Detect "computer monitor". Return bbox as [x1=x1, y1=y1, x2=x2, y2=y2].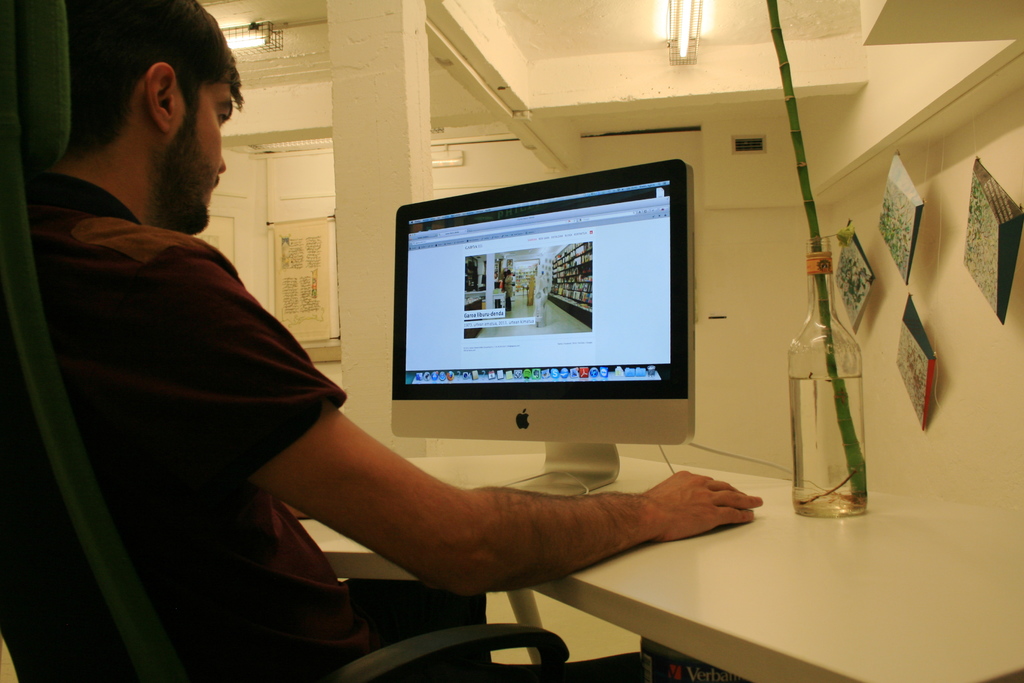
[x1=388, y1=162, x2=698, y2=498].
